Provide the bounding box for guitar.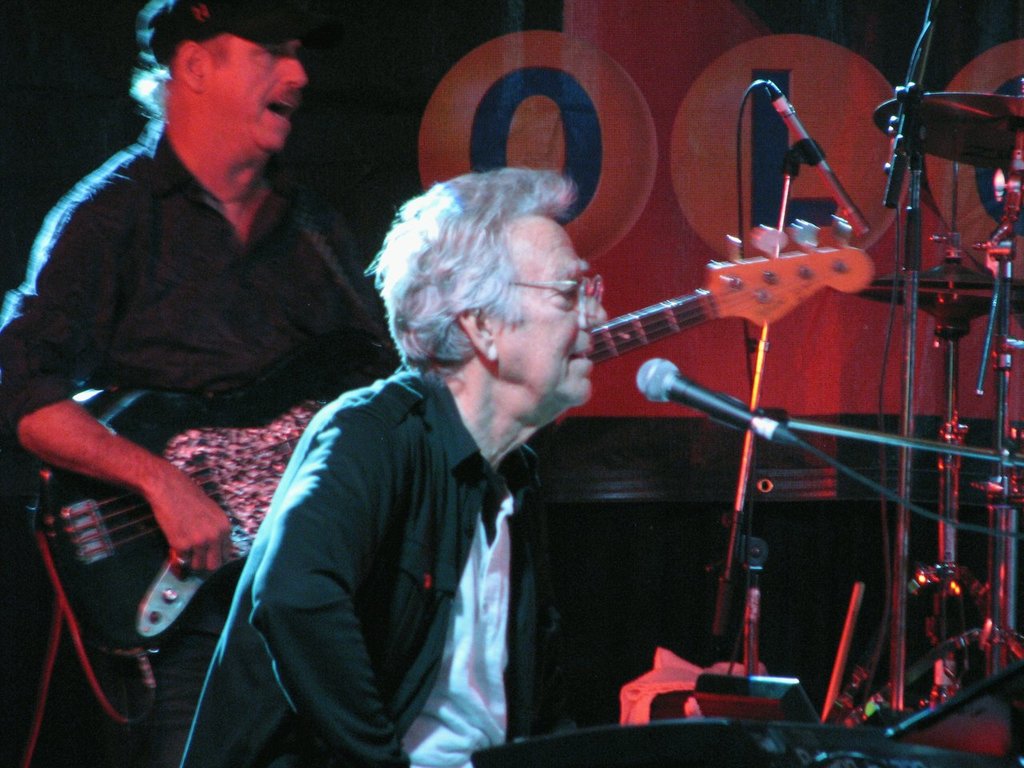
[x1=26, y1=214, x2=870, y2=724].
